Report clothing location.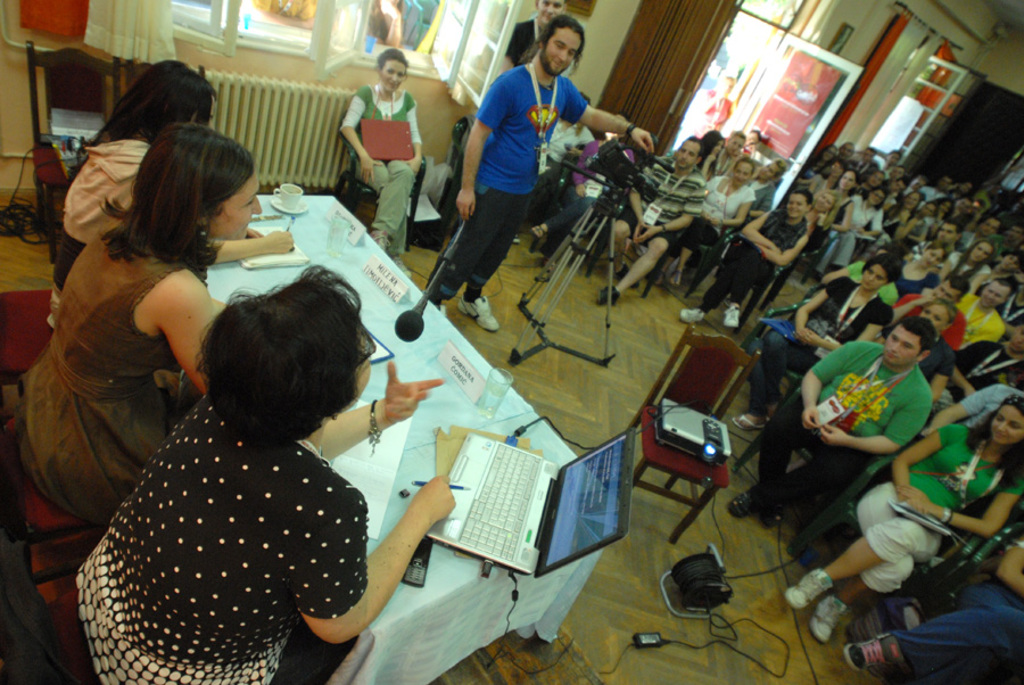
Report: 729/200/799/319.
